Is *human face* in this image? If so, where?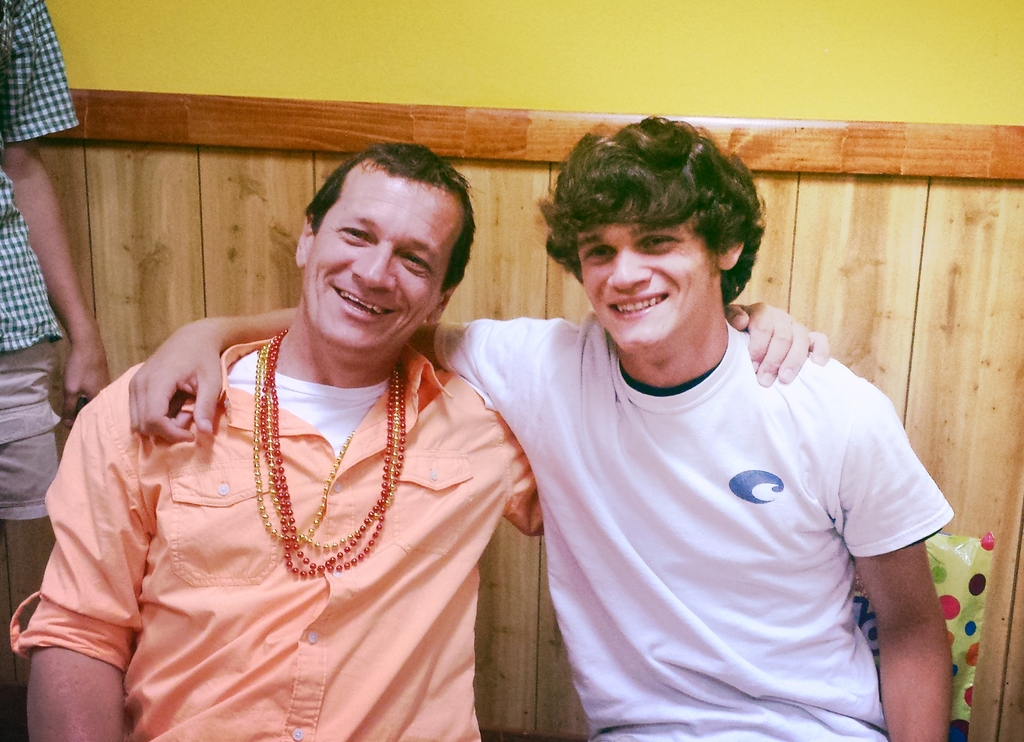
Yes, at box(305, 161, 465, 349).
